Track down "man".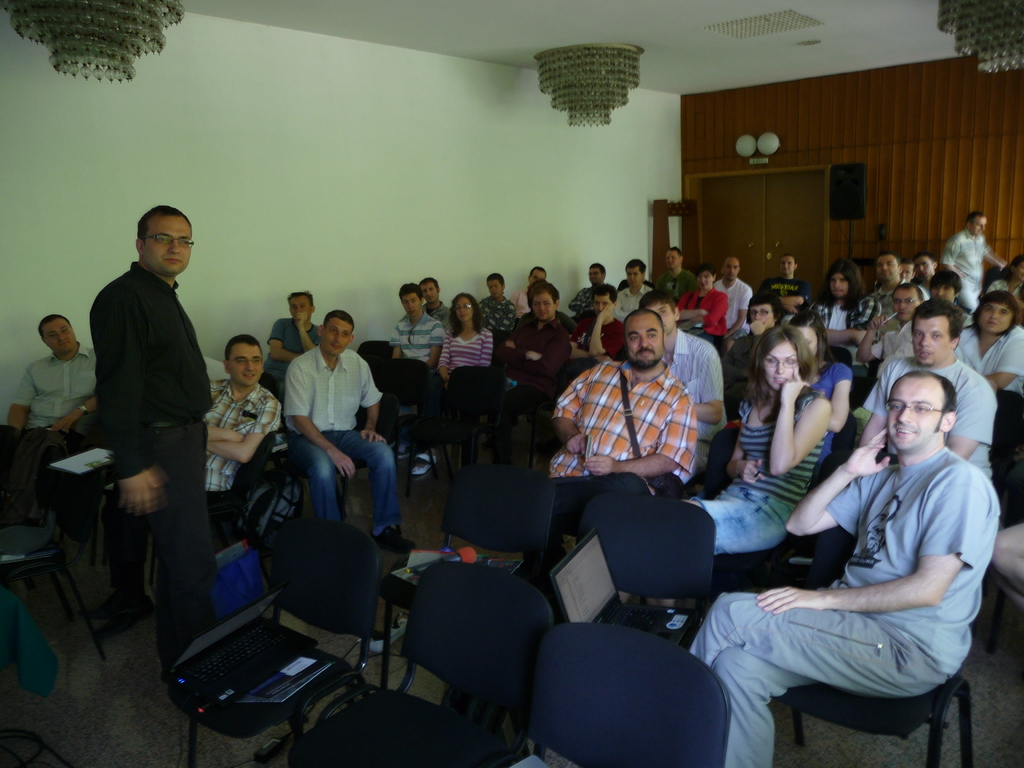
Tracked to x1=95 y1=333 x2=281 y2=636.
